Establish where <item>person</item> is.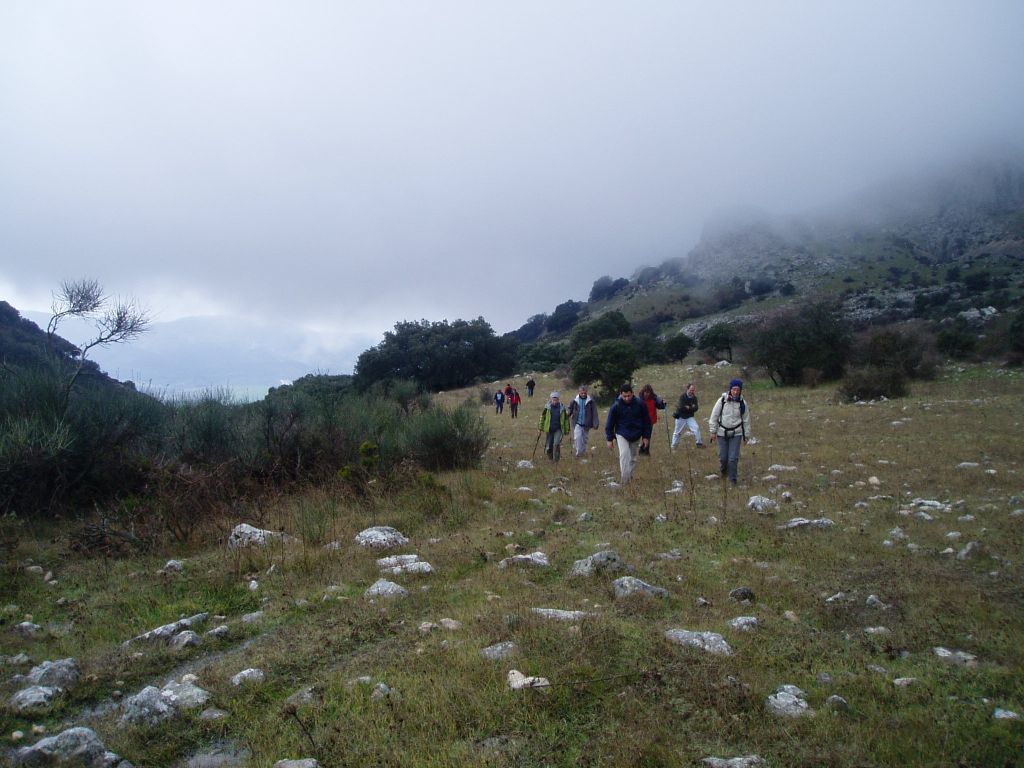
Established at (left=640, top=379, right=664, bottom=449).
